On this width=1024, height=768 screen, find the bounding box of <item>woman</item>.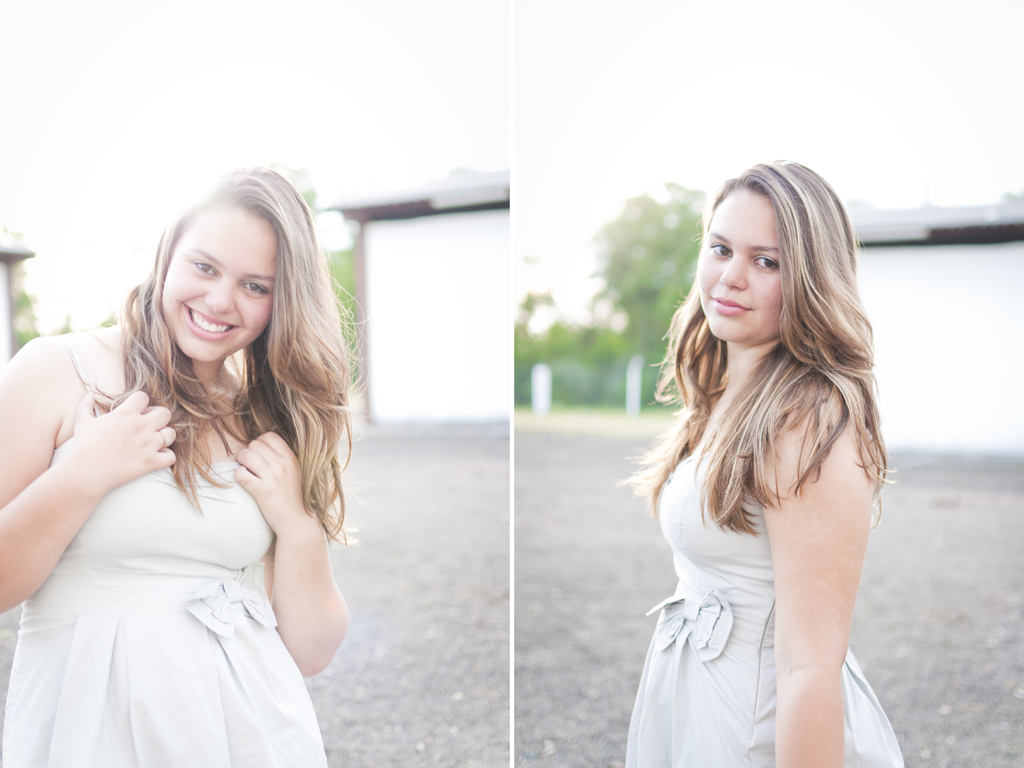
Bounding box: locate(0, 165, 349, 767).
